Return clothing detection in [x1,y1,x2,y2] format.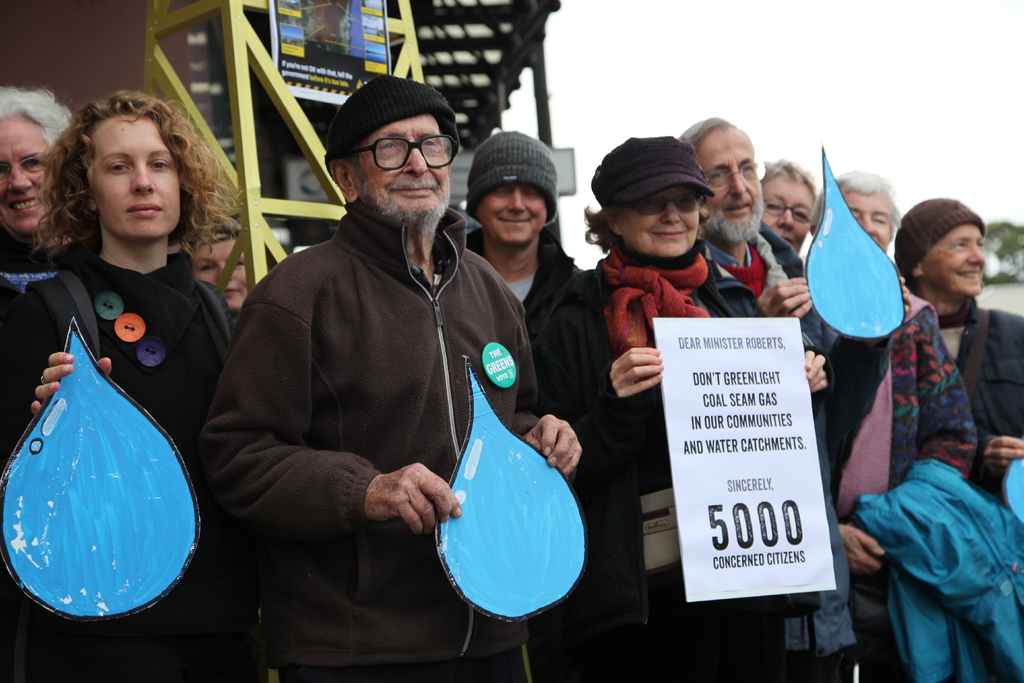
[920,299,1023,491].
